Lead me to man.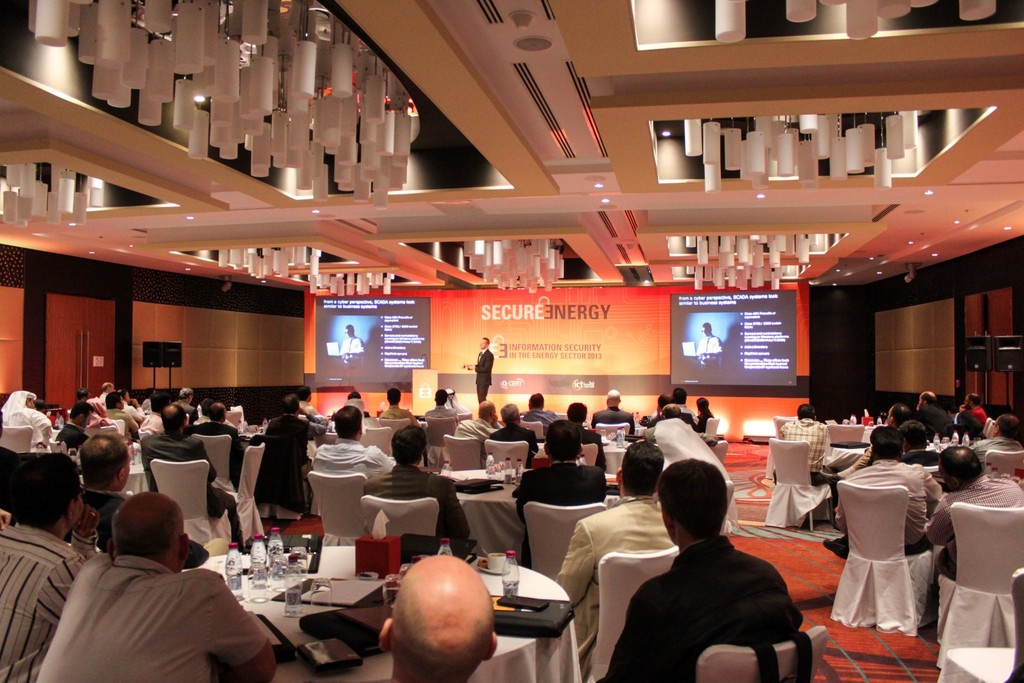
Lead to left=140, top=404, right=244, bottom=551.
